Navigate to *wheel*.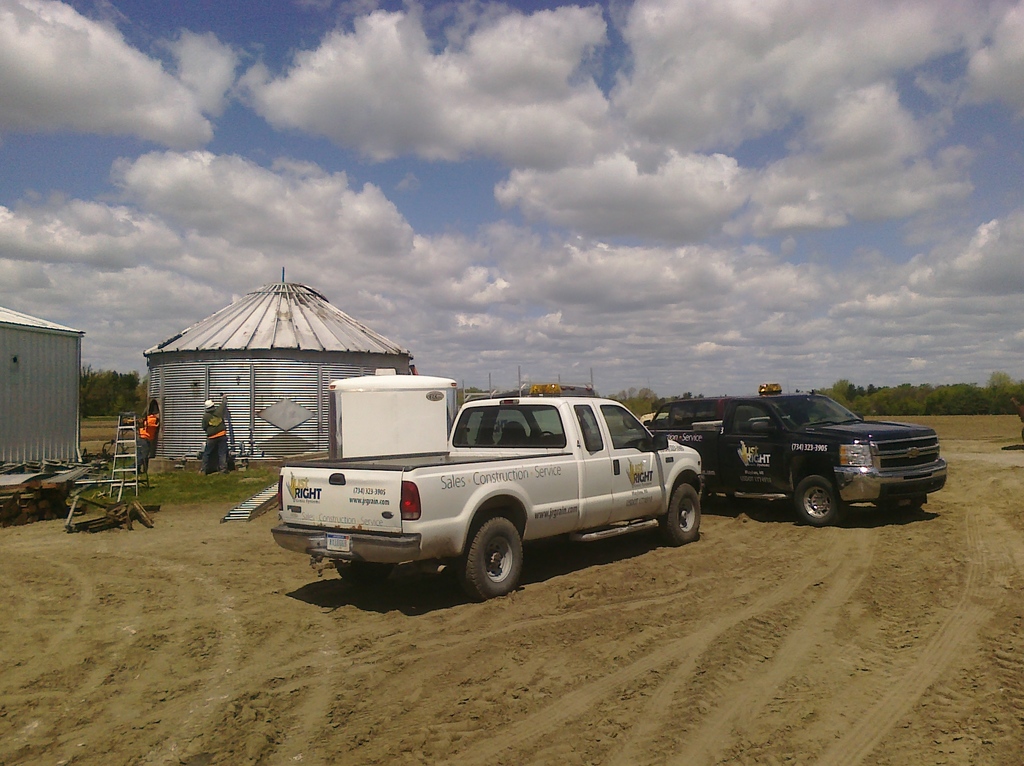
Navigation target: (660, 479, 712, 551).
